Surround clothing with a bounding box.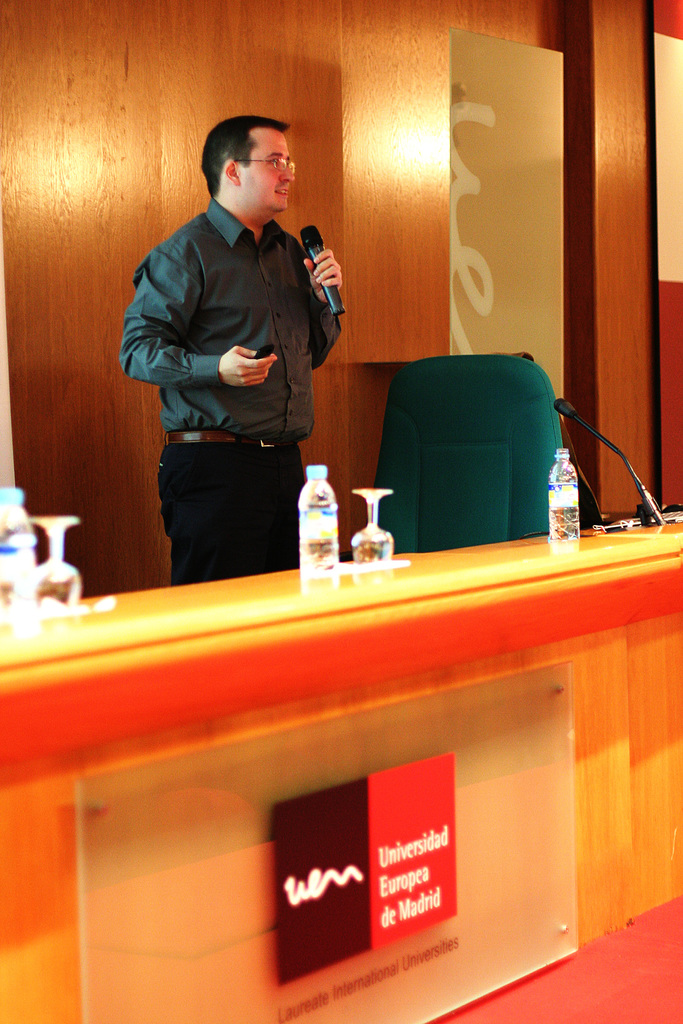
pyautogui.locateOnScreen(127, 159, 343, 540).
